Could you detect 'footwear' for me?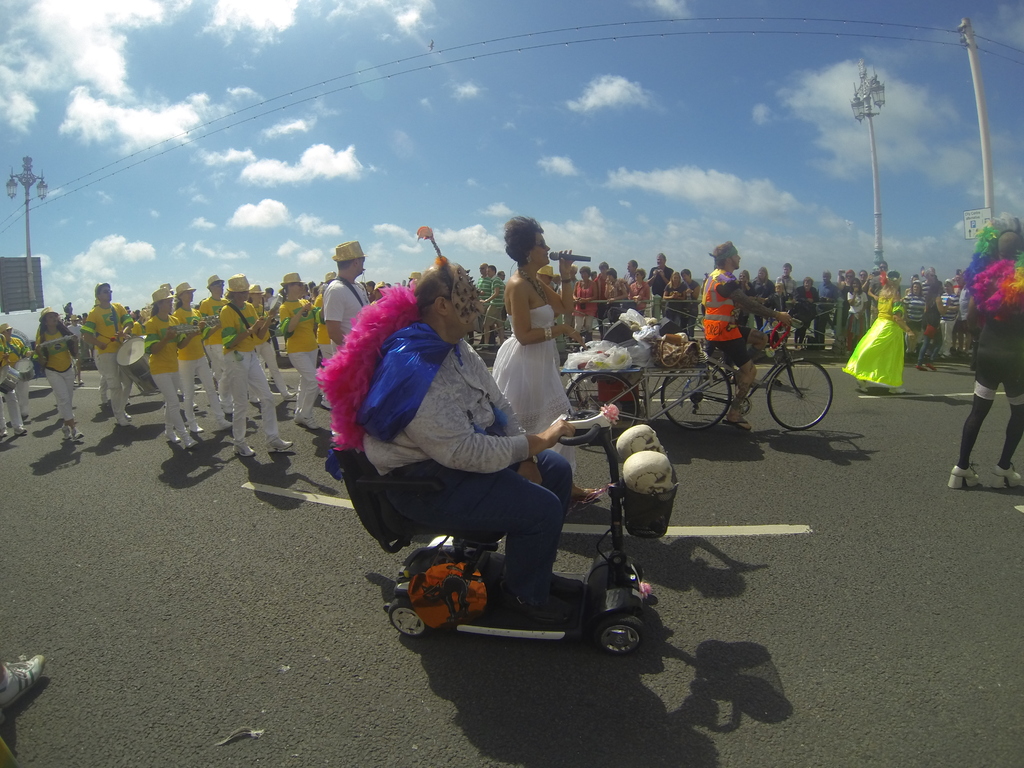
Detection result: bbox(182, 431, 198, 450).
